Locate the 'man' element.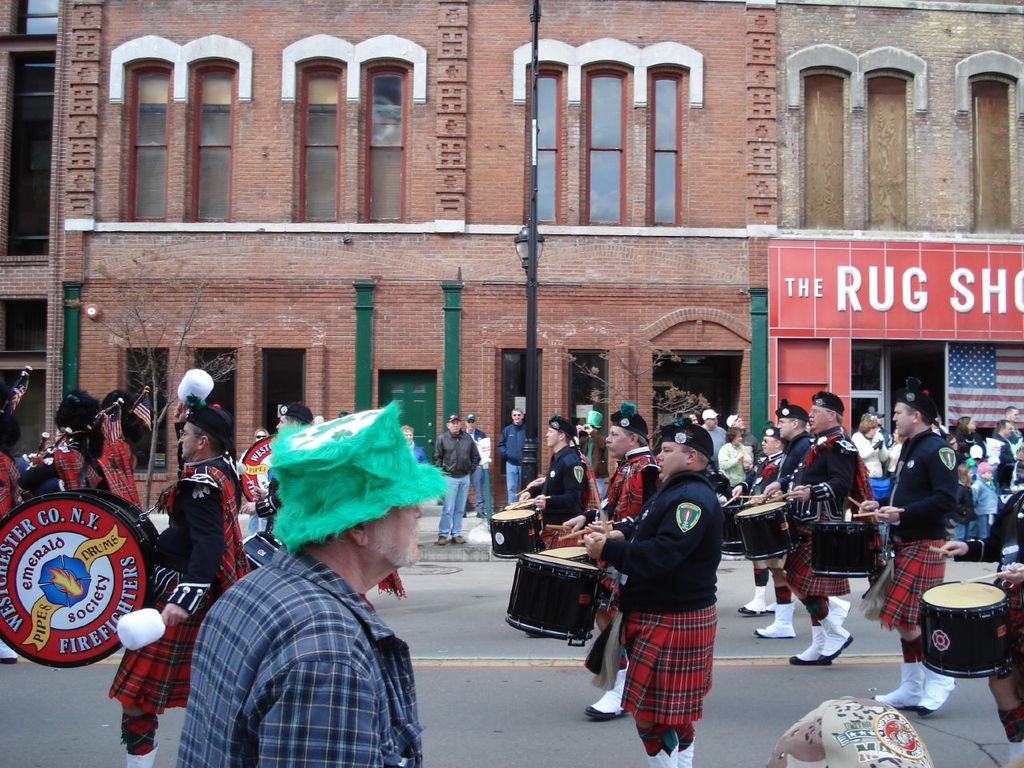
Element bbox: select_region(747, 395, 858, 633).
